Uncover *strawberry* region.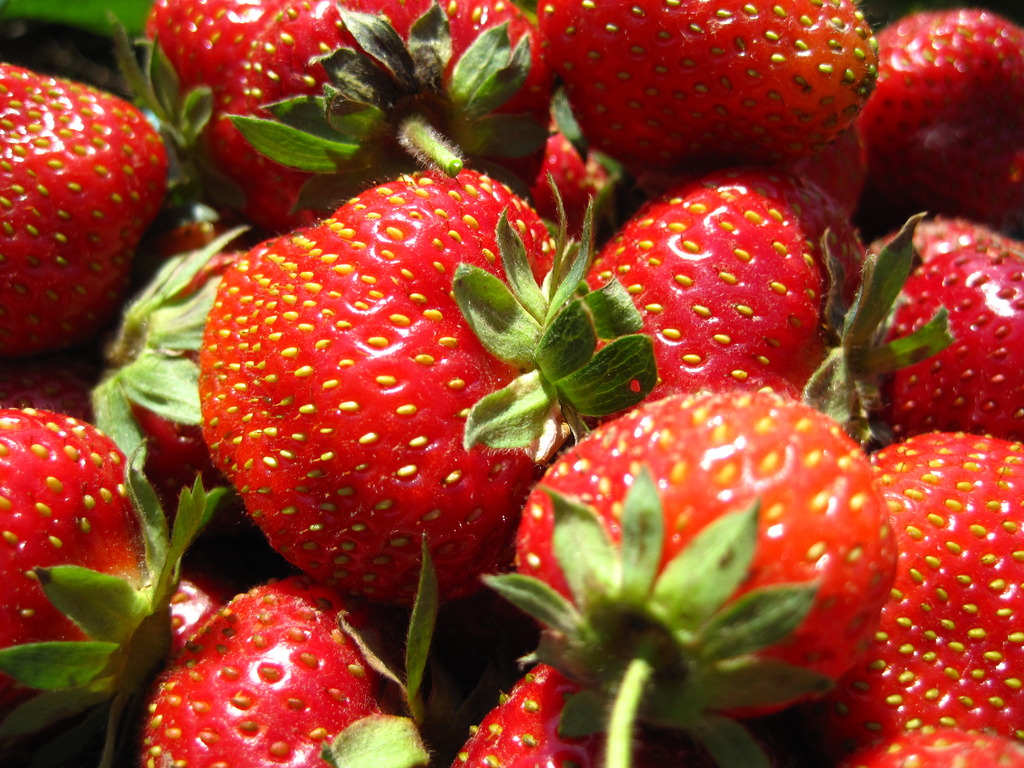
Uncovered: <bbox>790, 208, 1023, 453</bbox>.
